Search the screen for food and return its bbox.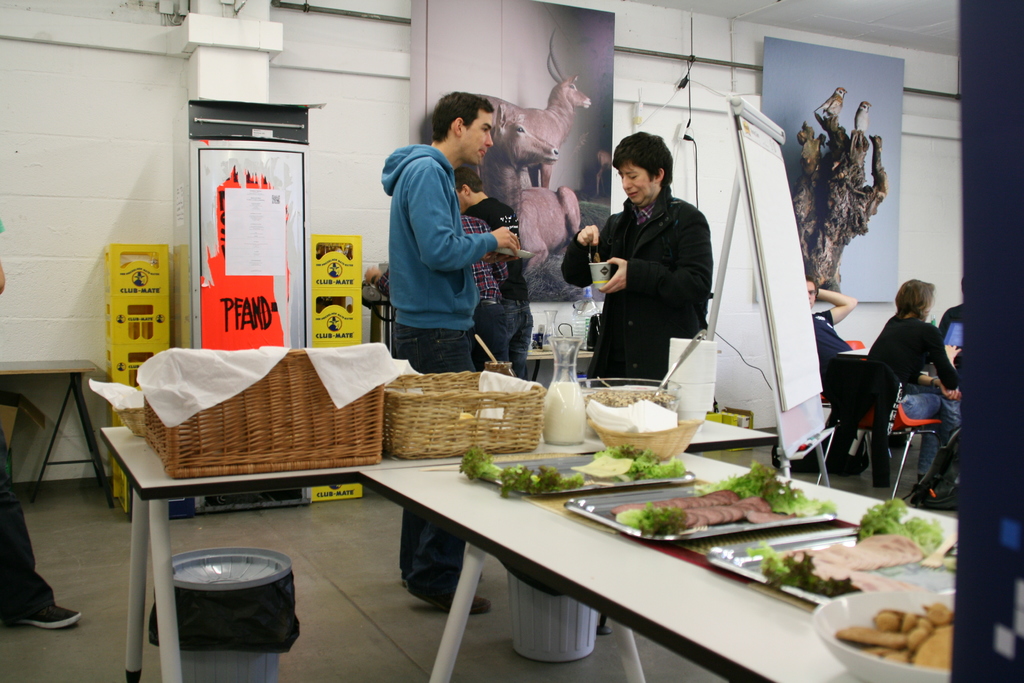
Found: <box>456,441,696,499</box>.
